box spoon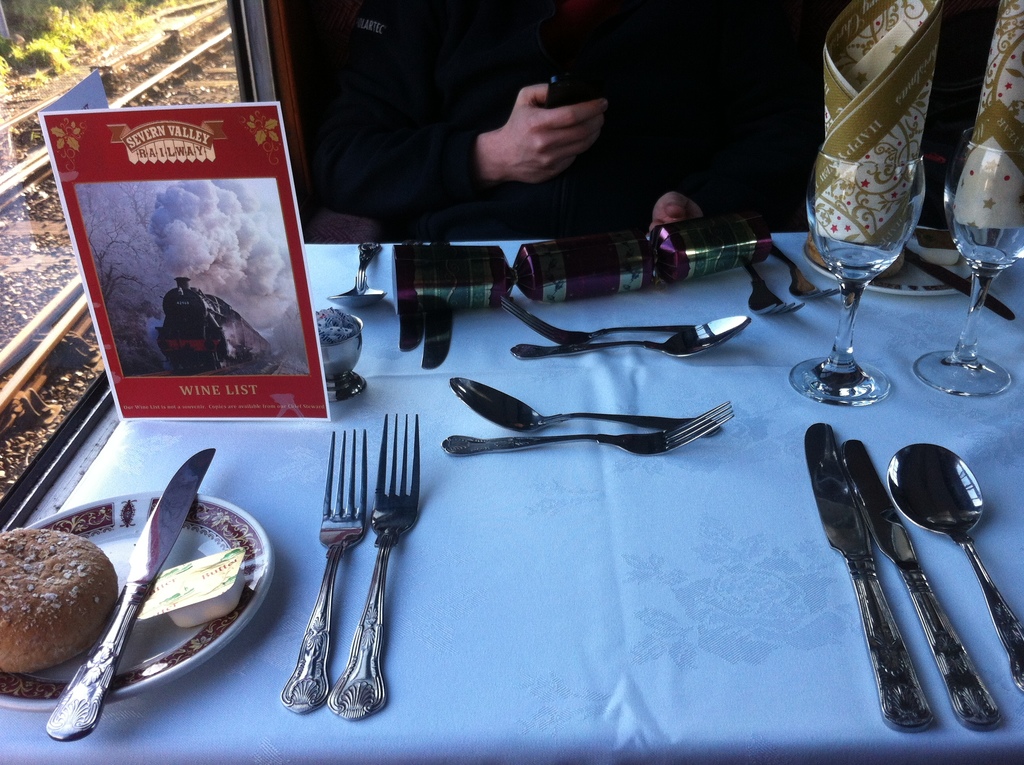
[left=511, top=314, right=748, bottom=358]
